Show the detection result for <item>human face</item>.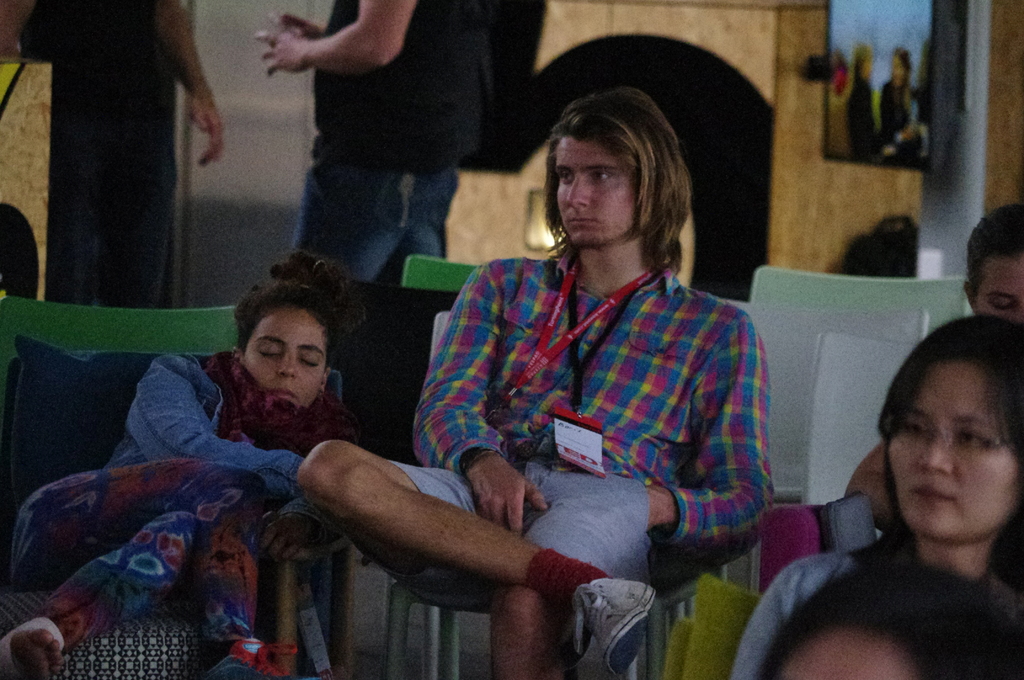
rect(889, 55, 908, 87).
